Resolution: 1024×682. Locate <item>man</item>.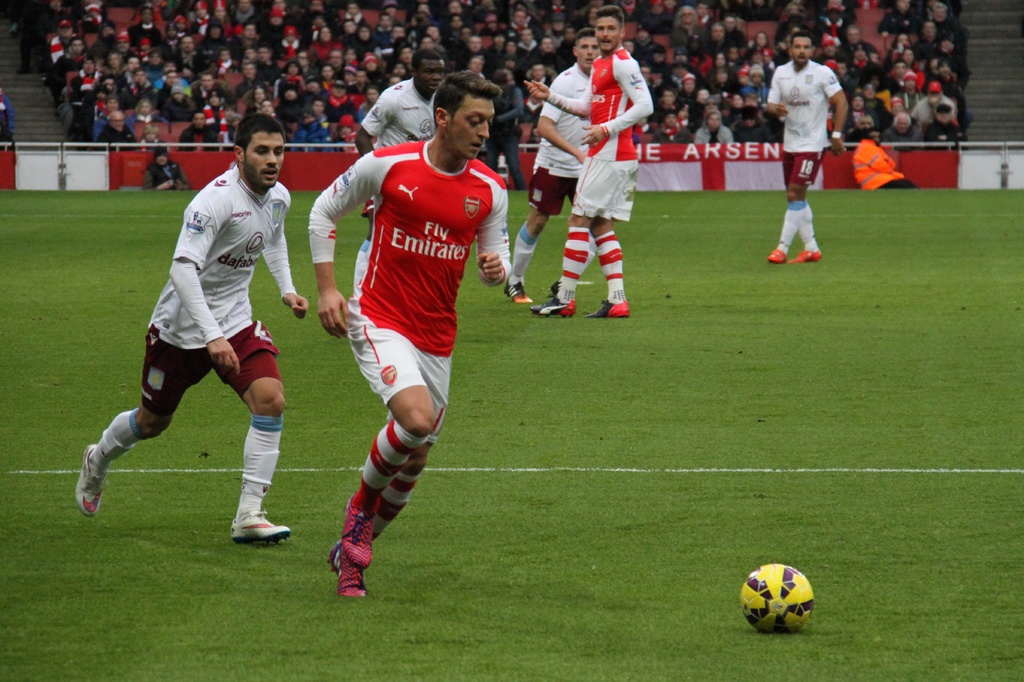
(x1=650, y1=106, x2=698, y2=145).
